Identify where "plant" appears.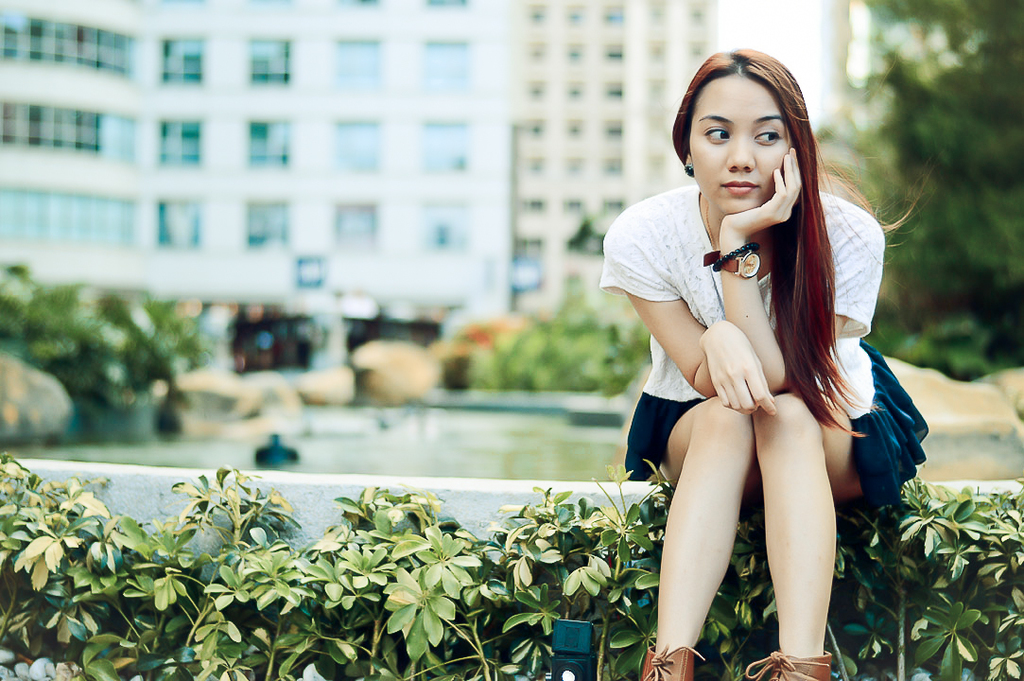
Appears at [x1=0, y1=255, x2=226, y2=441].
